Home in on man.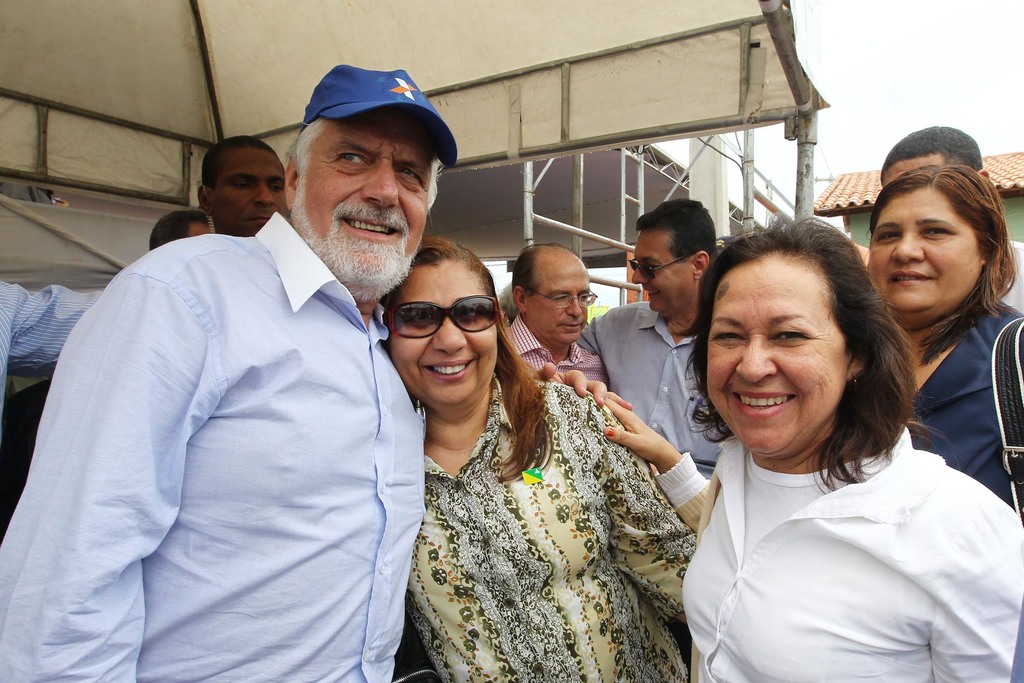
Homed in at [x1=874, y1=129, x2=1023, y2=317].
